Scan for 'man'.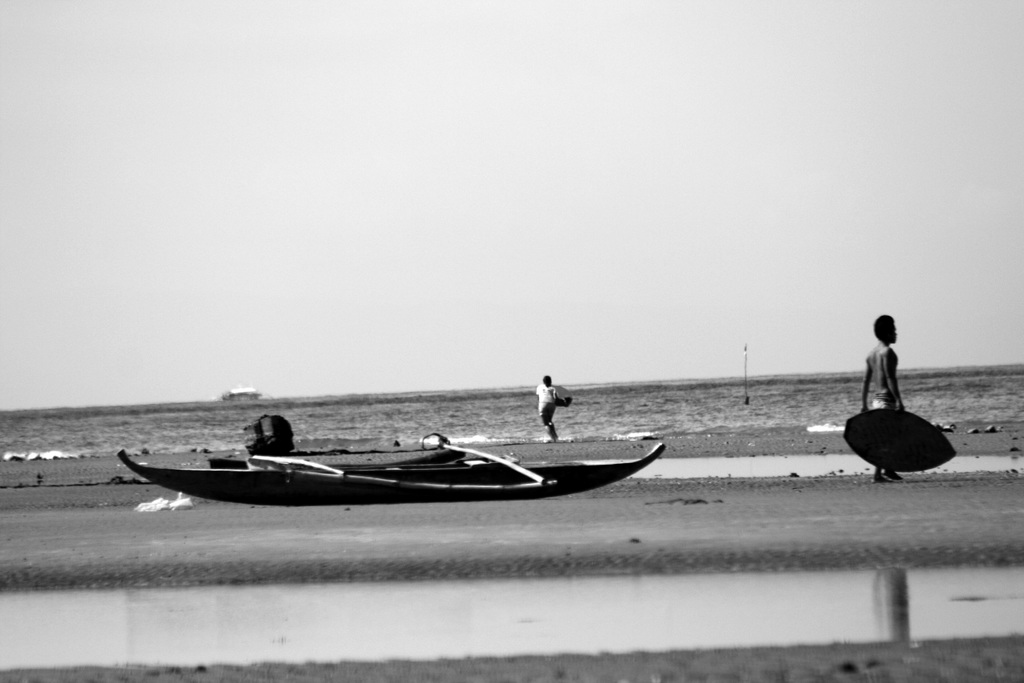
Scan result: (860, 308, 908, 475).
